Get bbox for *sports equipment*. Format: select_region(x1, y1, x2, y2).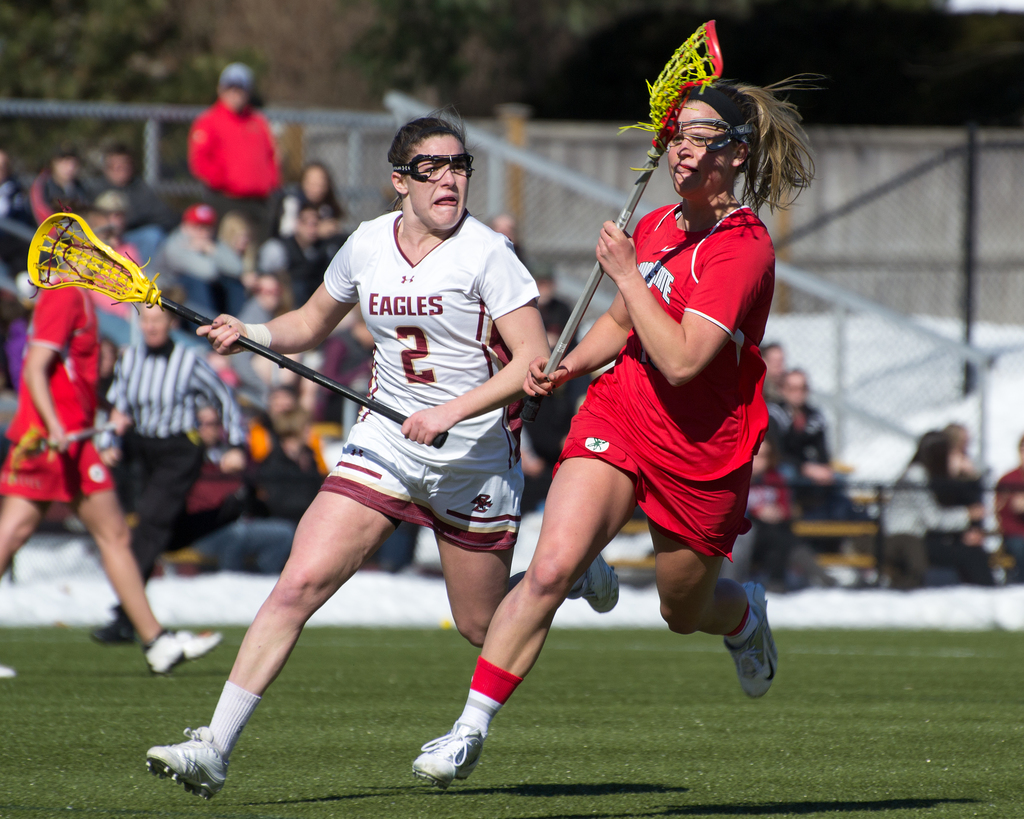
select_region(392, 150, 472, 183).
